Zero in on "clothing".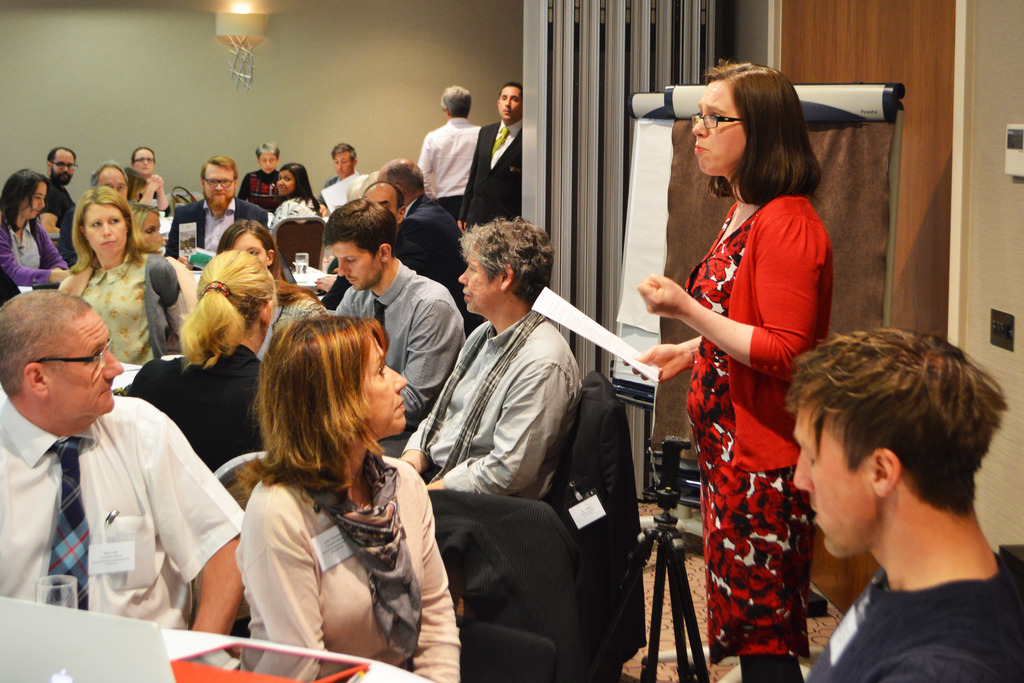
Zeroed in: left=416, top=113, right=483, bottom=226.
